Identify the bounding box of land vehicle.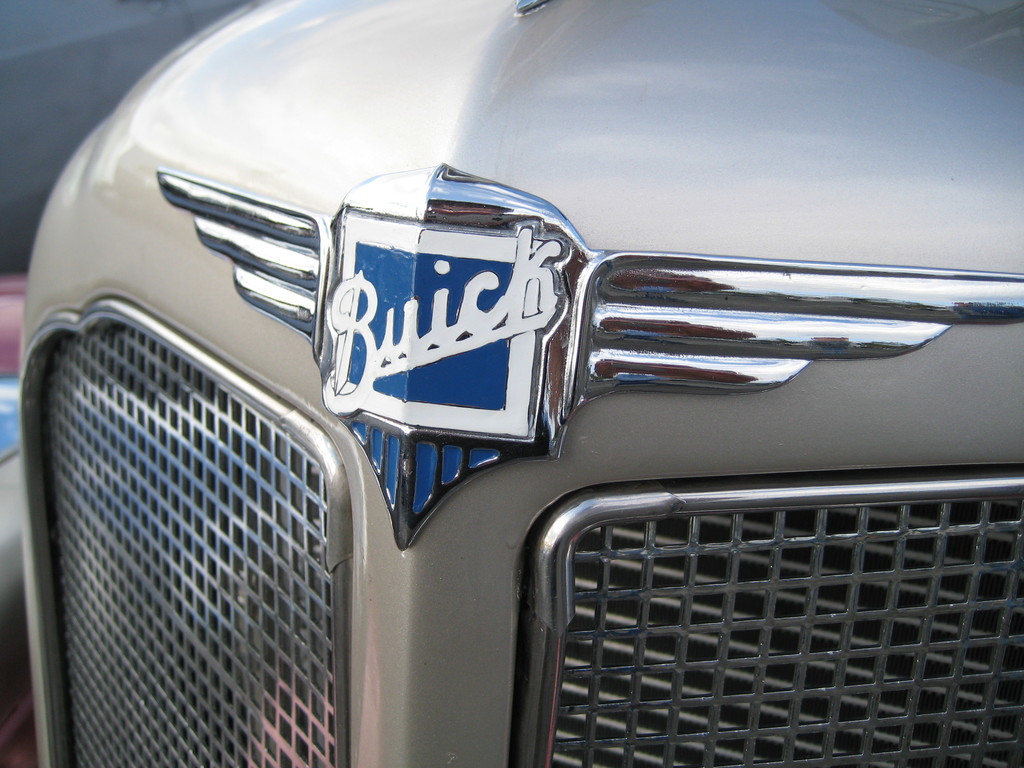
{"left": 0, "top": 0, "right": 1023, "bottom": 767}.
